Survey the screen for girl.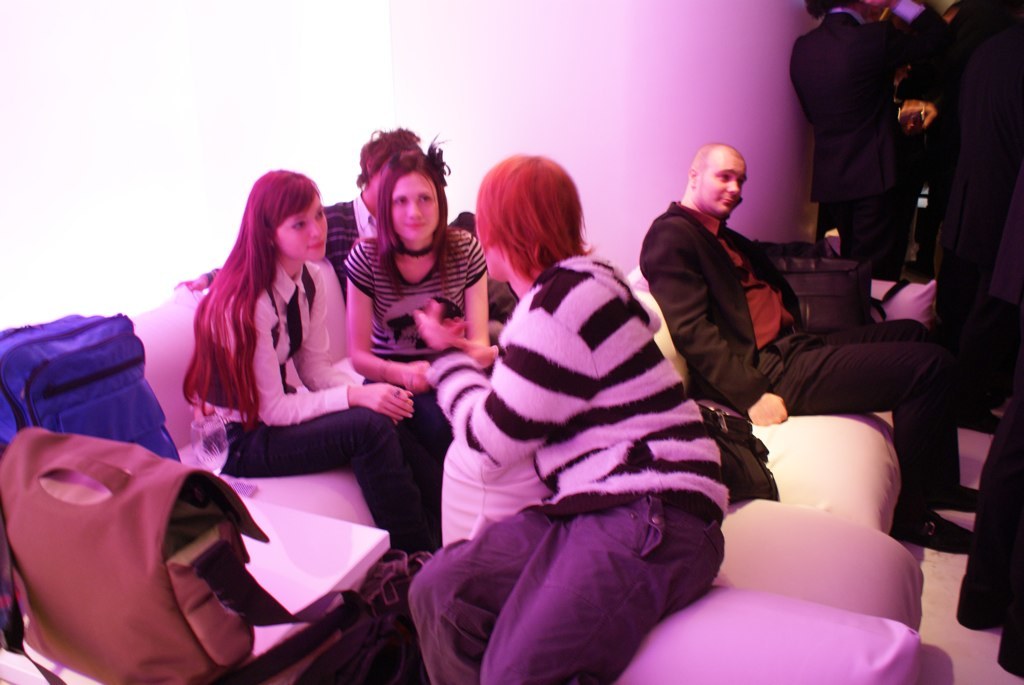
Survey found: select_region(349, 150, 492, 445).
